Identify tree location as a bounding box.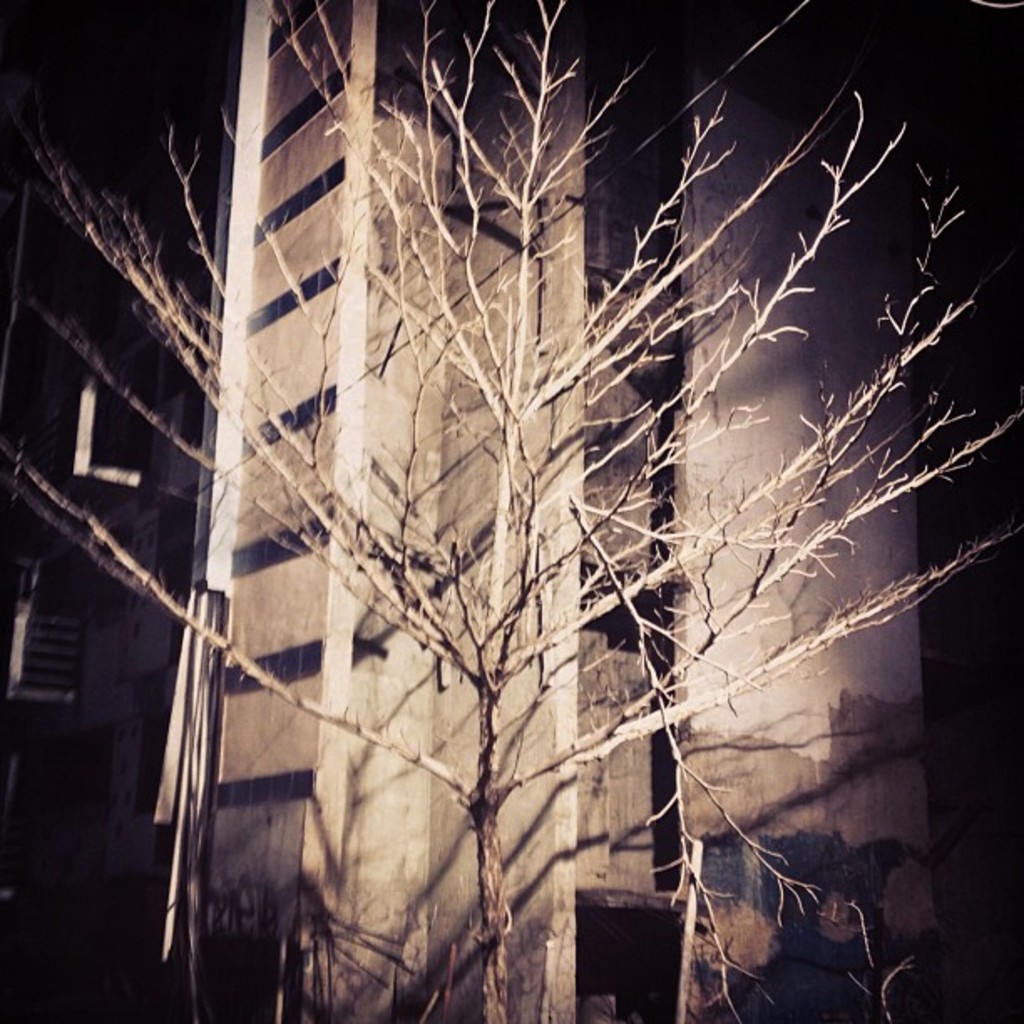
region(69, 23, 977, 969).
